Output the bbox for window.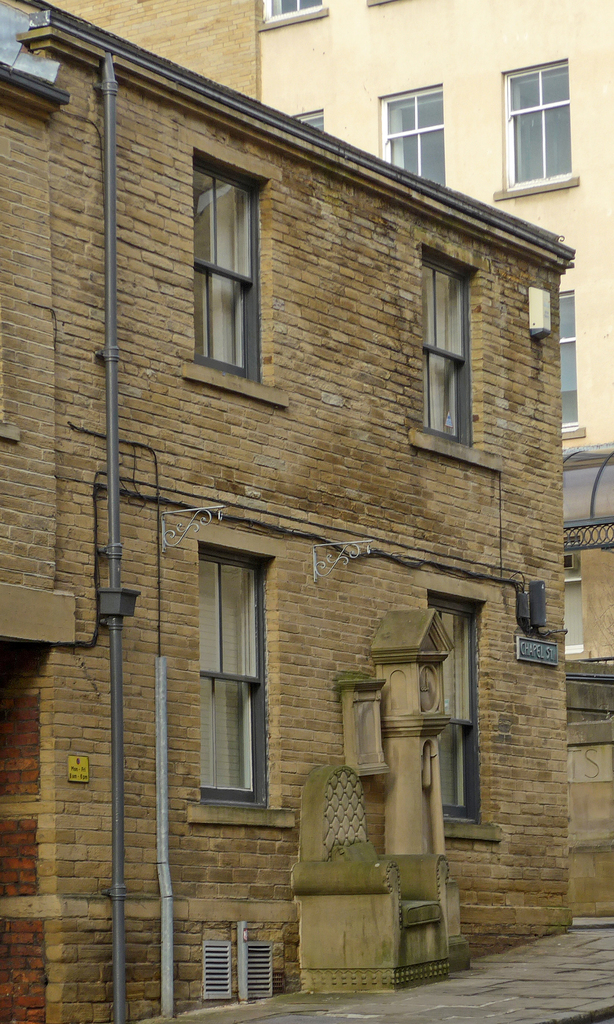
Rect(191, 541, 278, 826).
